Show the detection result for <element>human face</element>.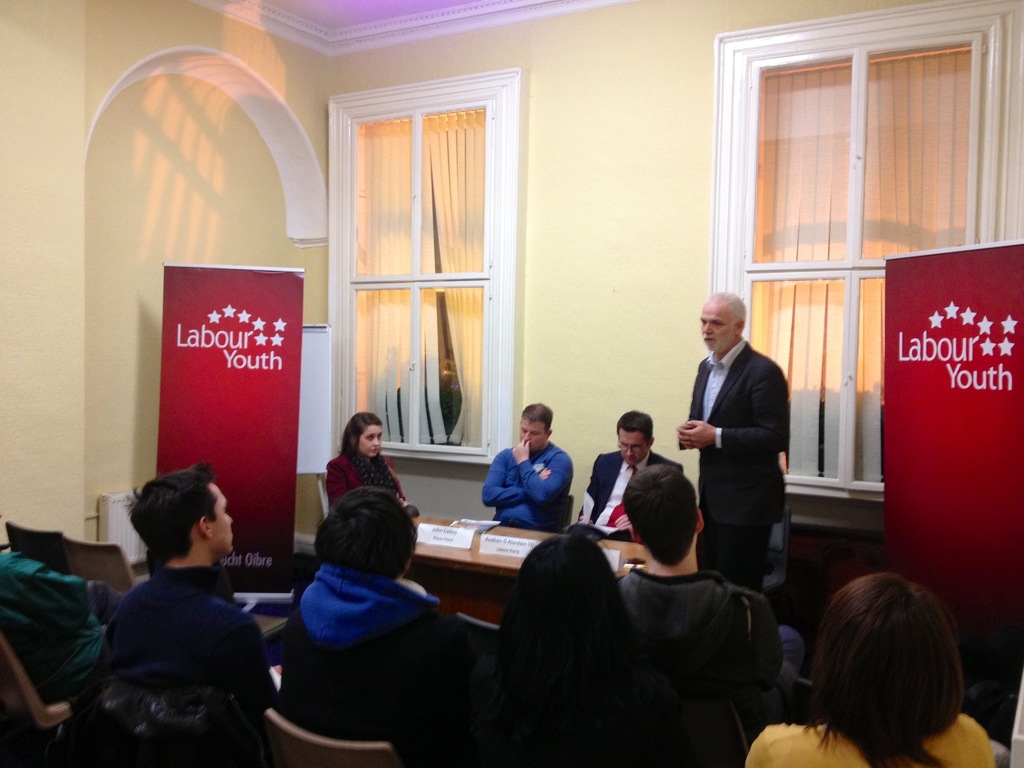
[x1=358, y1=421, x2=381, y2=458].
